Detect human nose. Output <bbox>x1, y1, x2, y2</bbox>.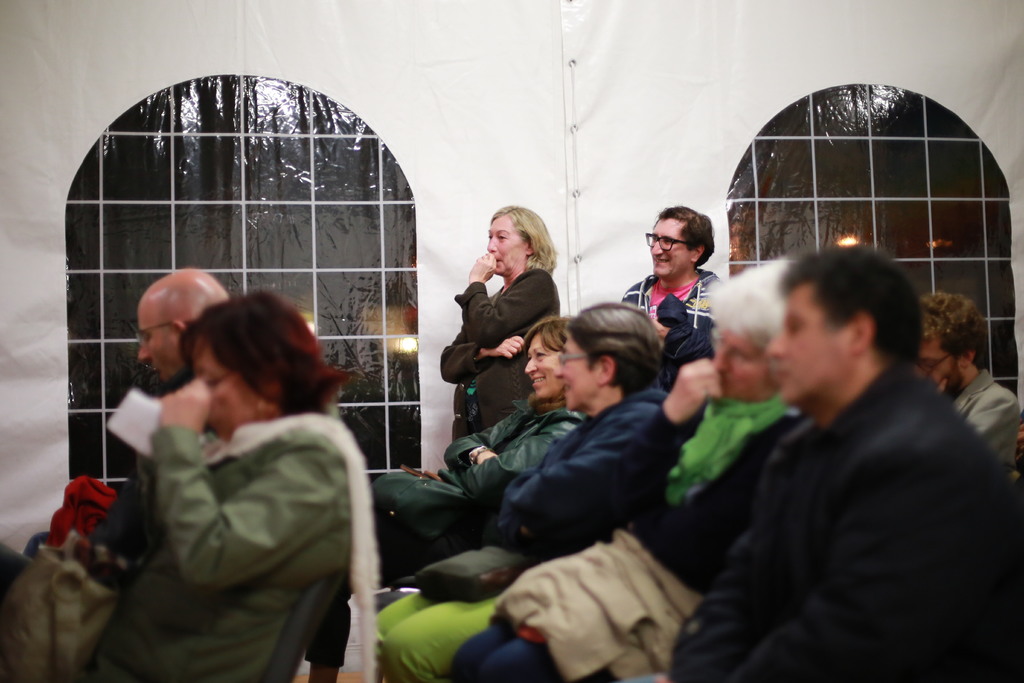
<bbox>525, 354, 540, 374</bbox>.
